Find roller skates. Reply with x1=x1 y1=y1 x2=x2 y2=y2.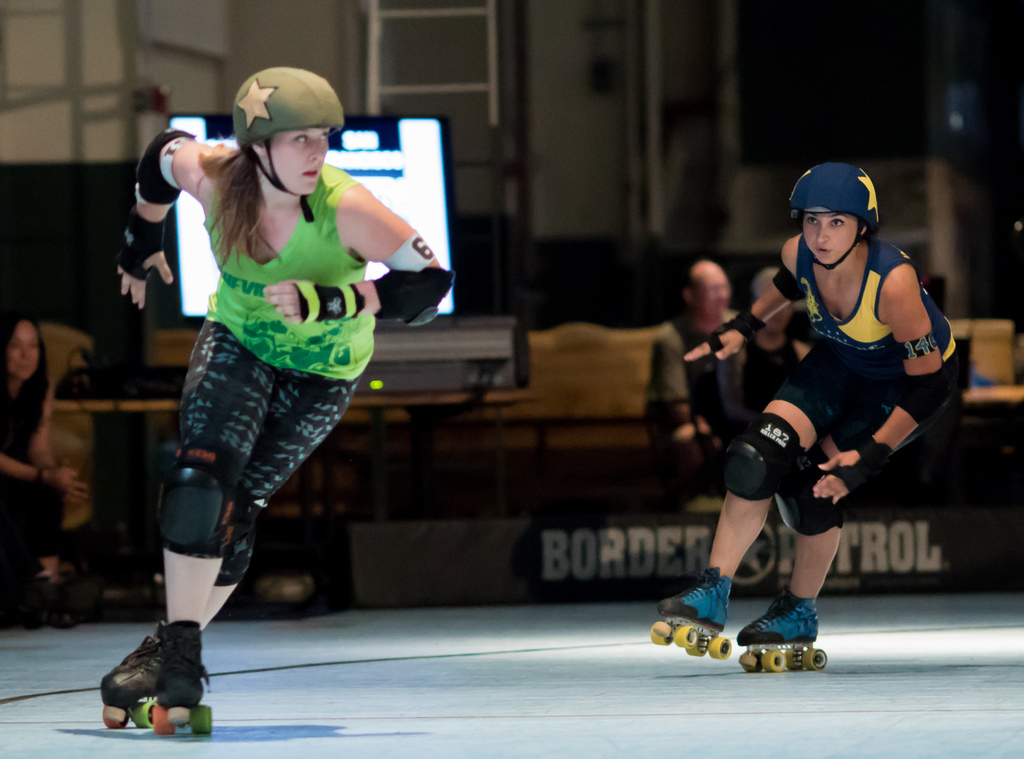
x1=150 y1=618 x2=215 y2=738.
